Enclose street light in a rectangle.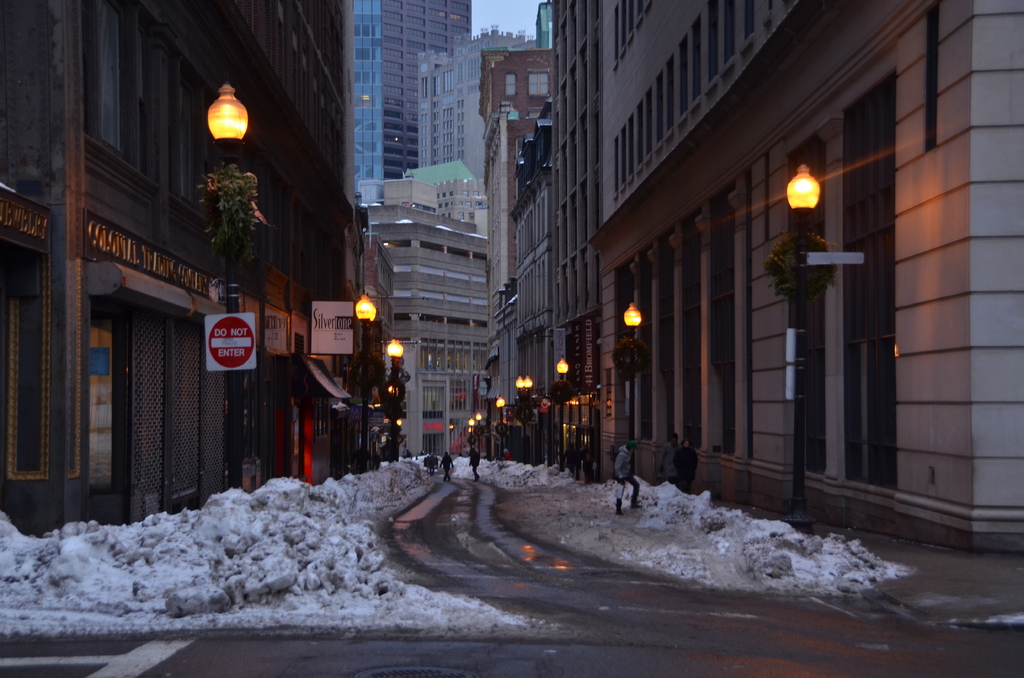
(x1=785, y1=163, x2=819, y2=519).
